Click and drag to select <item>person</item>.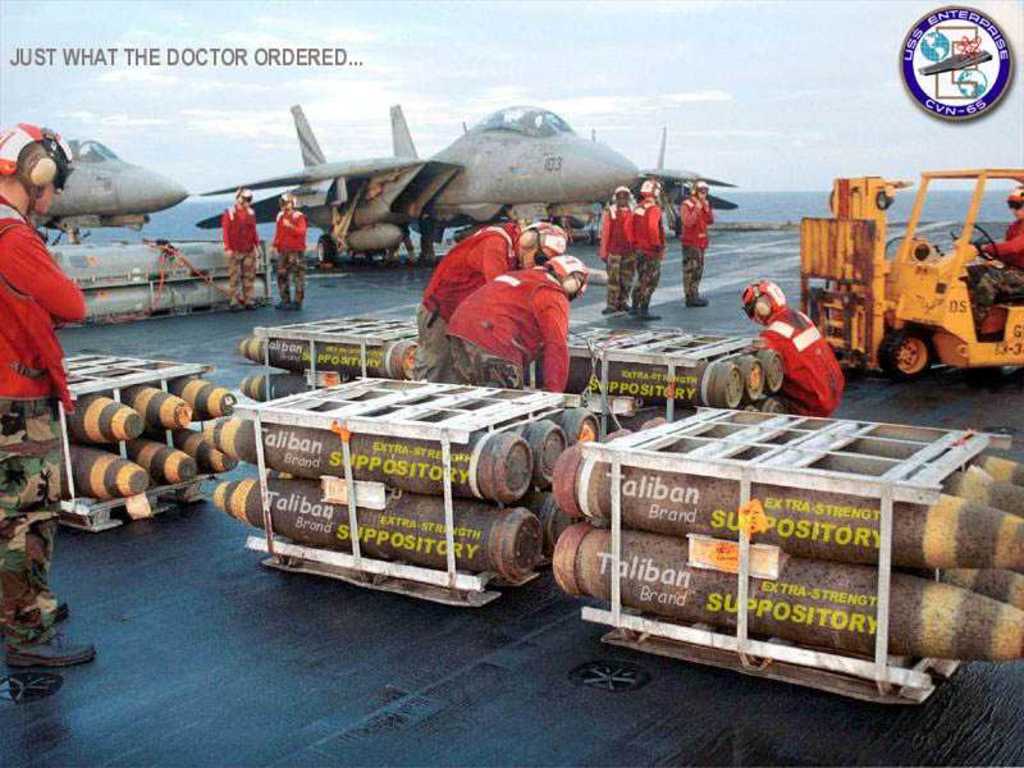
Selection: x1=0, y1=125, x2=97, y2=666.
